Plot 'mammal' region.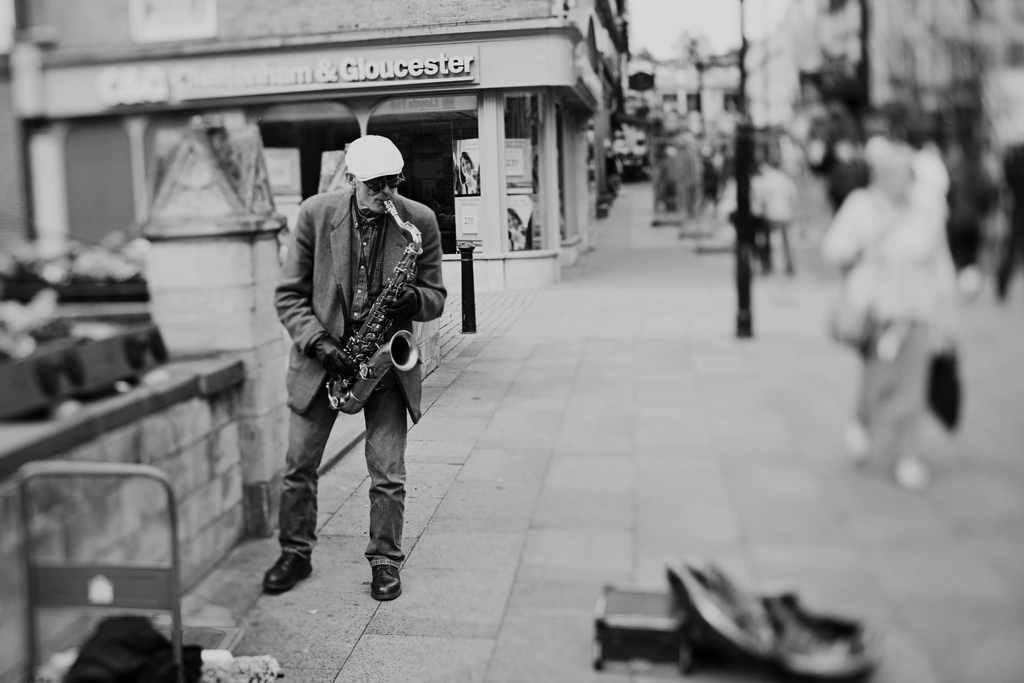
Plotted at select_region(460, 154, 478, 197).
